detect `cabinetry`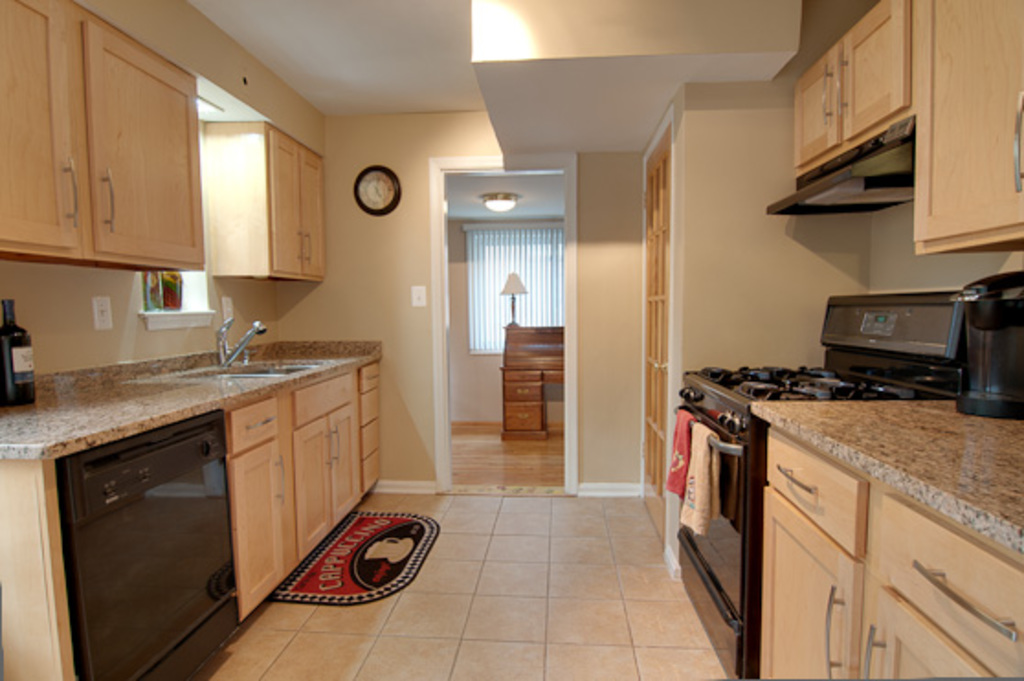
x1=0 y1=0 x2=202 y2=266
